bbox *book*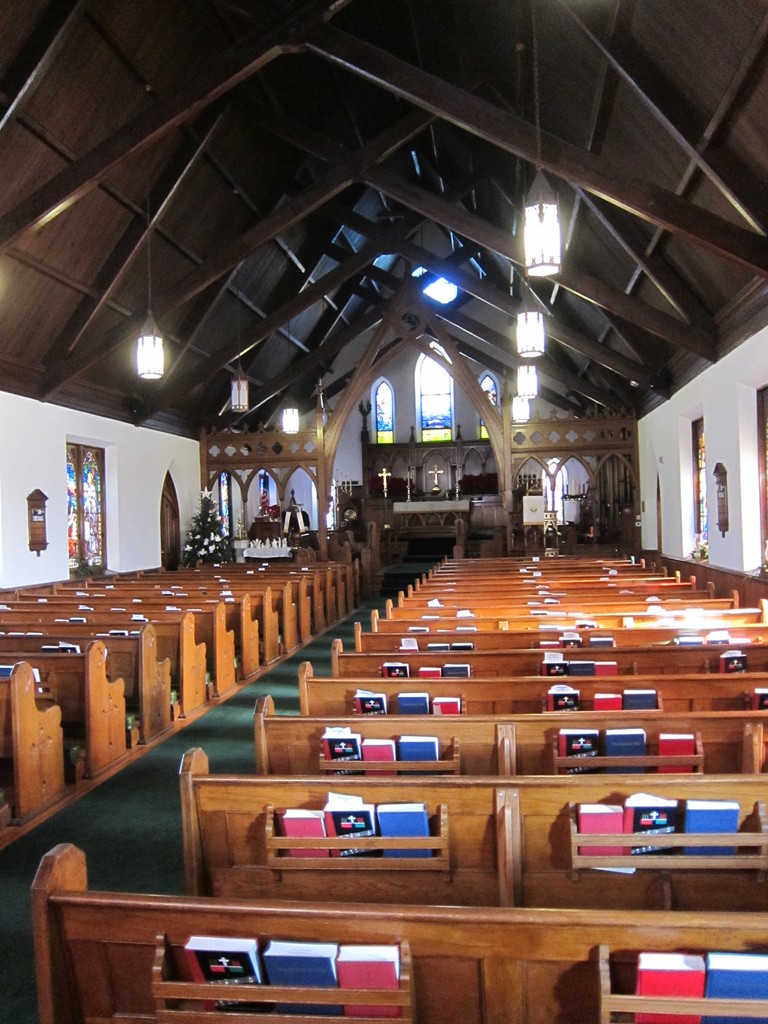
x1=717, y1=646, x2=754, y2=672
